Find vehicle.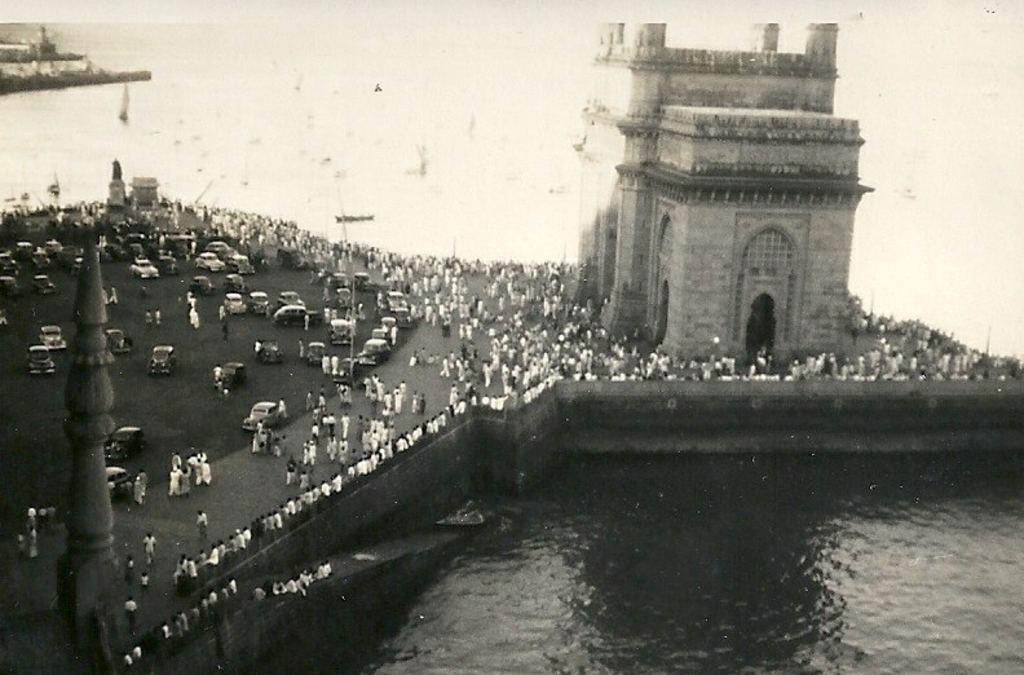
[389, 305, 410, 327].
